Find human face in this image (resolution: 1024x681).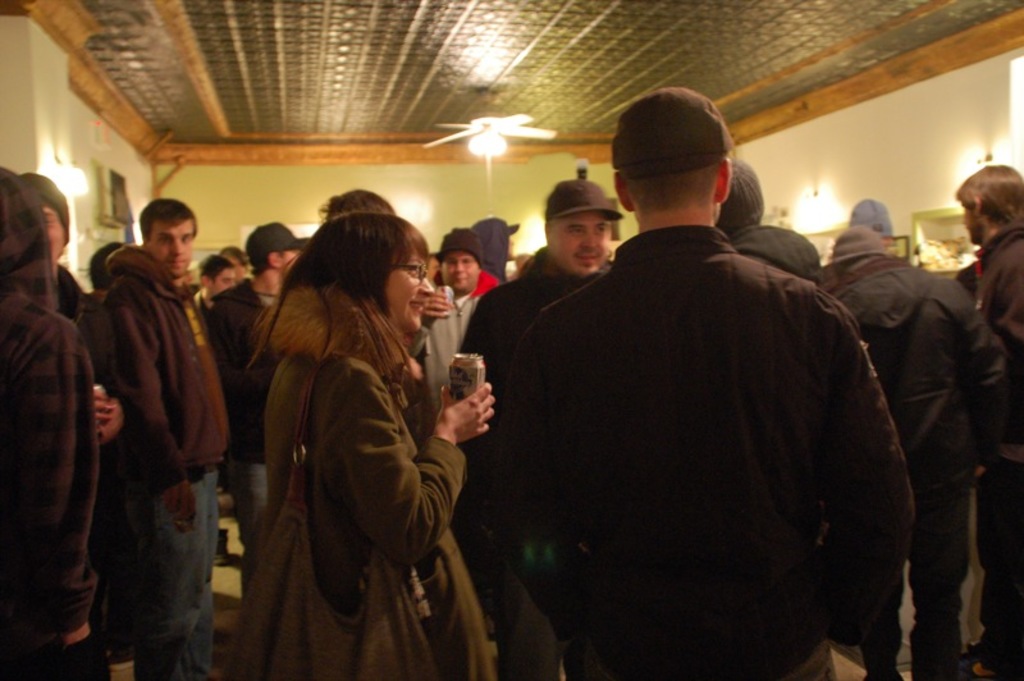
crop(550, 210, 612, 269).
